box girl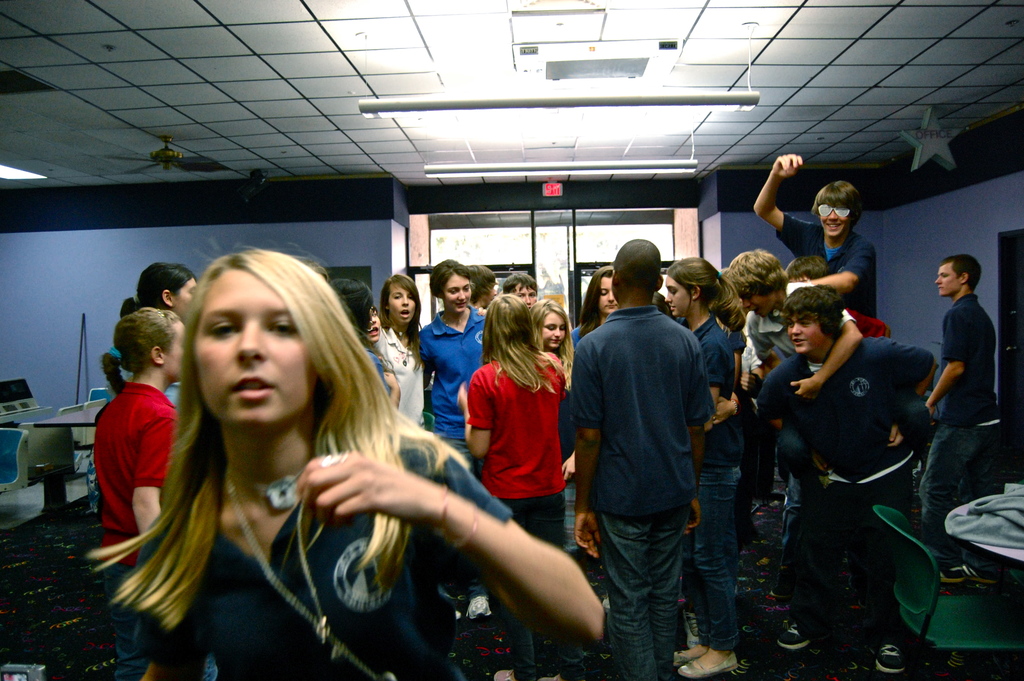
box=[376, 275, 422, 429]
